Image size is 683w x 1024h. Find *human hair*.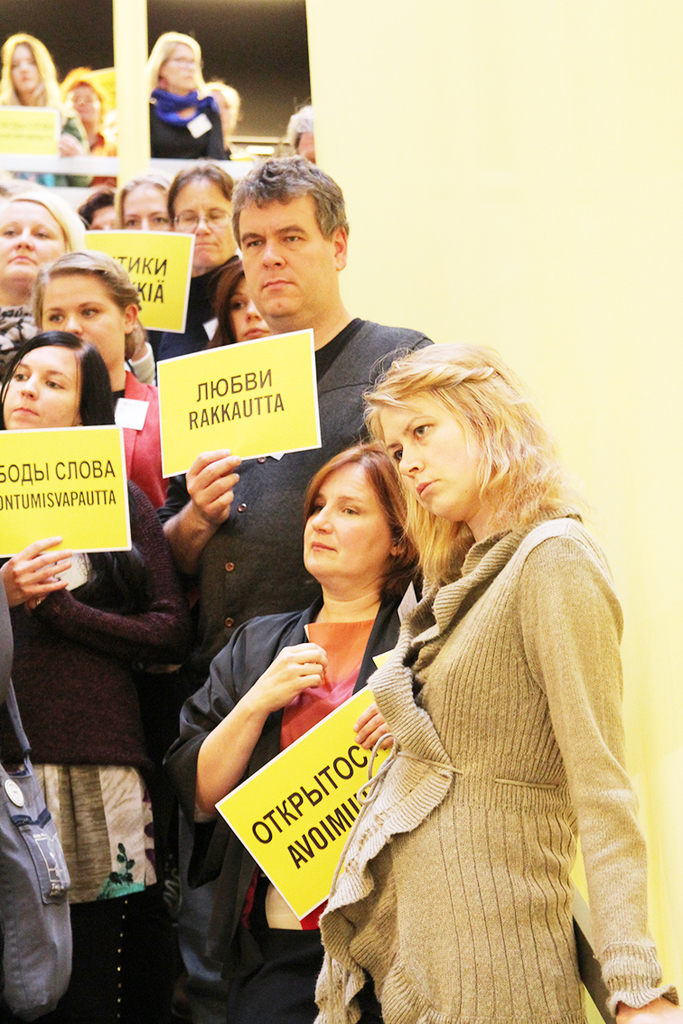
(left=28, top=249, right=141, bottom=362).
